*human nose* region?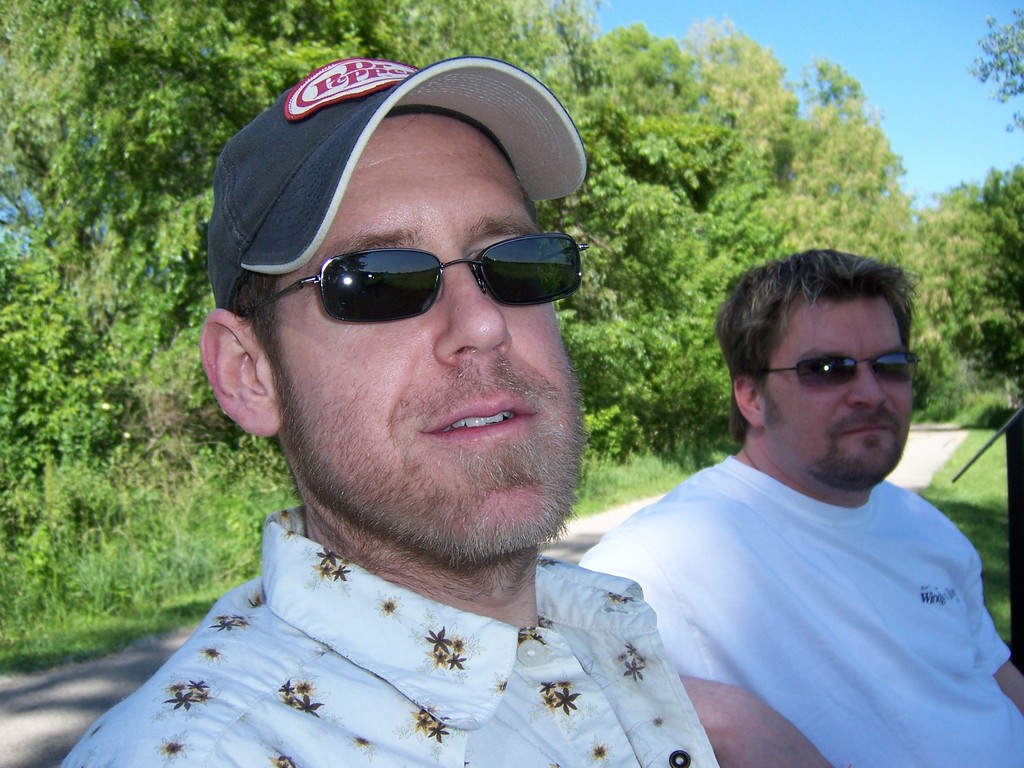
crop(842, 368, 886, 410)
